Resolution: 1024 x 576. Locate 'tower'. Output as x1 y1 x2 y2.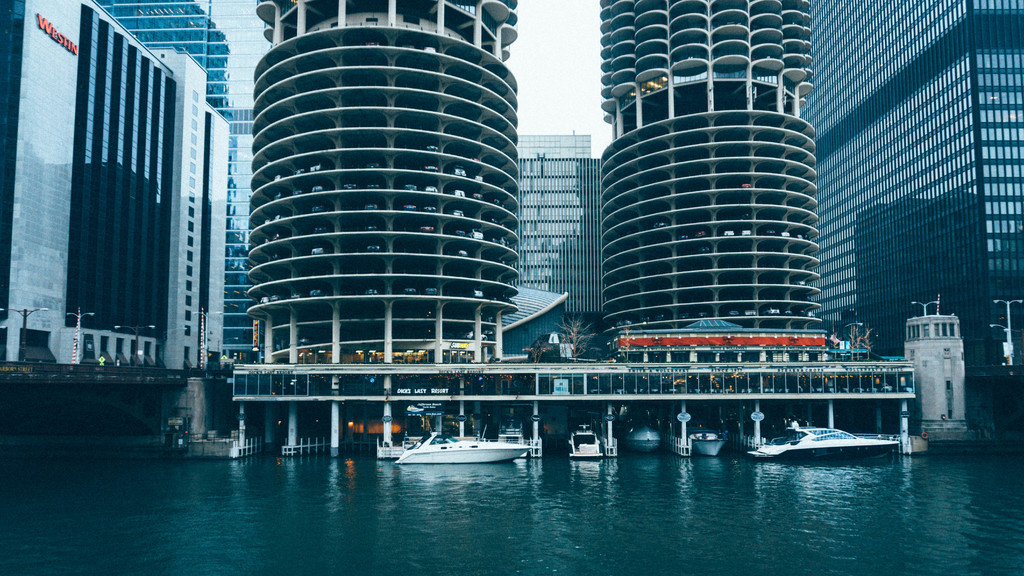
0 0 224 381.
